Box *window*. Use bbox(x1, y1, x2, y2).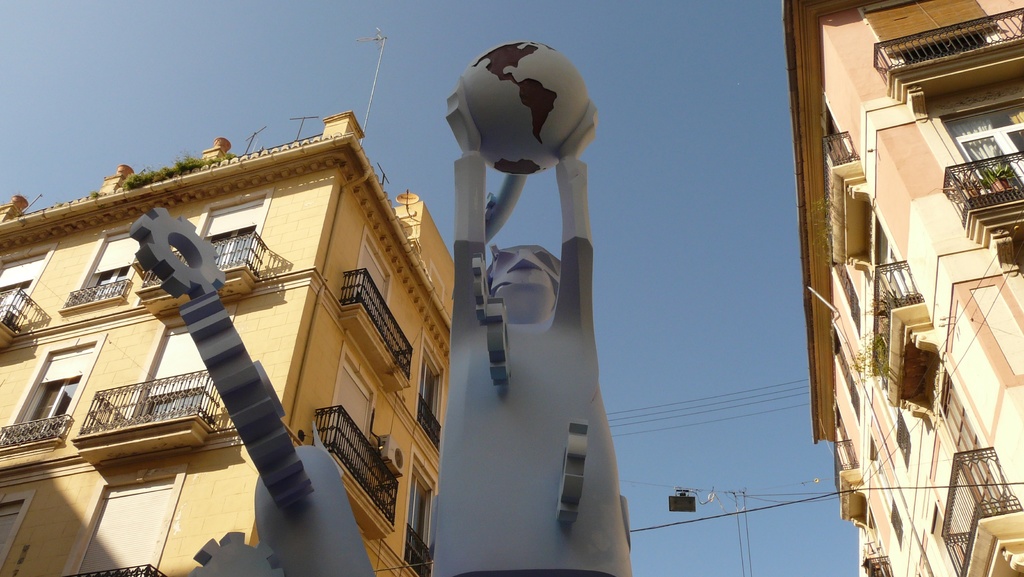
bbox(406, 446, 442, 576).
